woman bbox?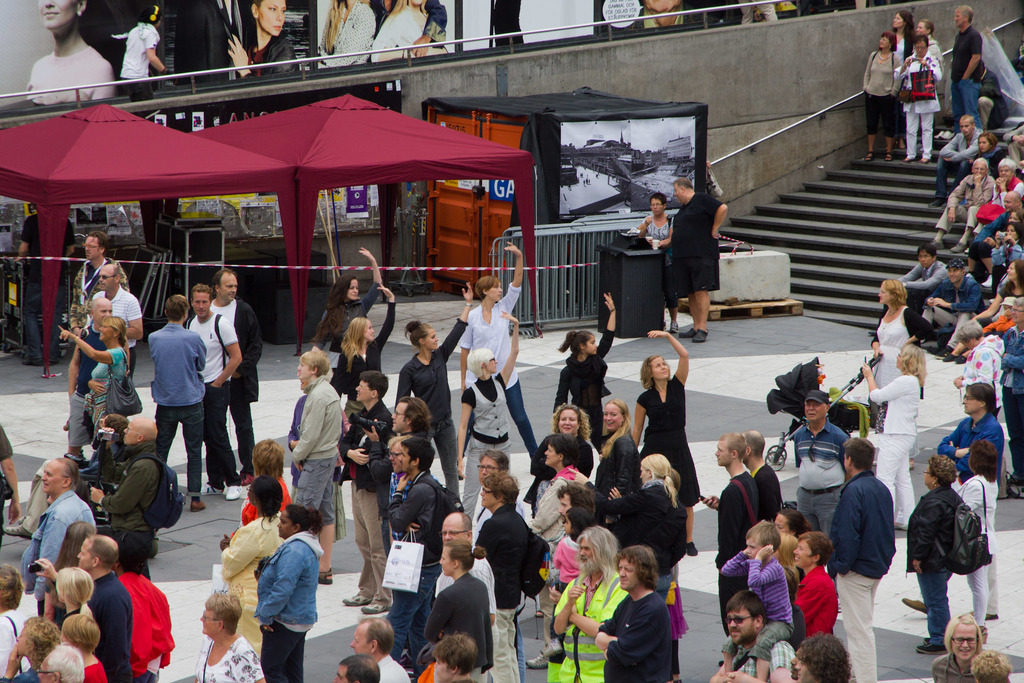
<box>307,244,385,395</box>
